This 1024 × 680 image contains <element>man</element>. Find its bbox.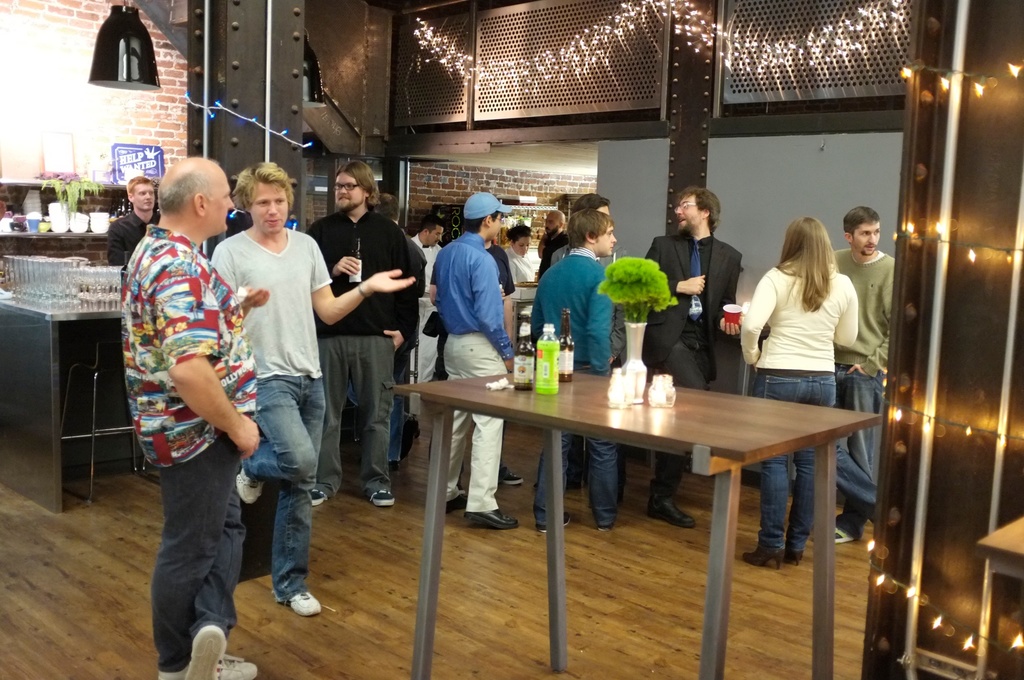
bbox(833, 204, 896, 547).
